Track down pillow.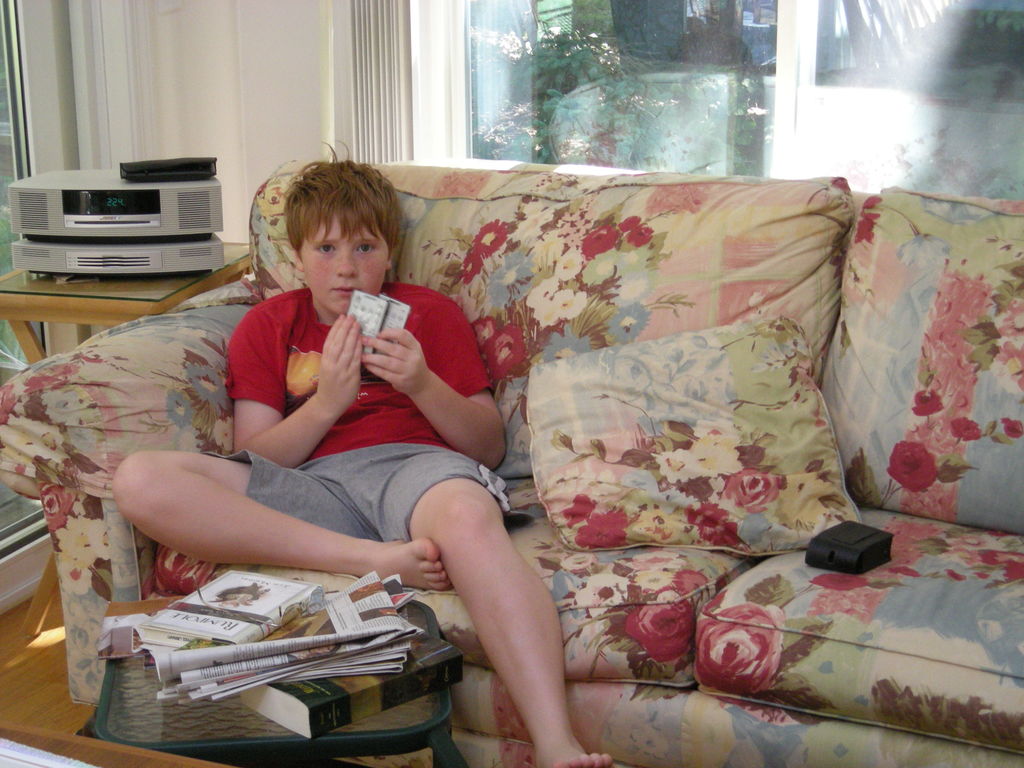
Tracked to [x1=529, y1=315, x2=852, y2=552].
